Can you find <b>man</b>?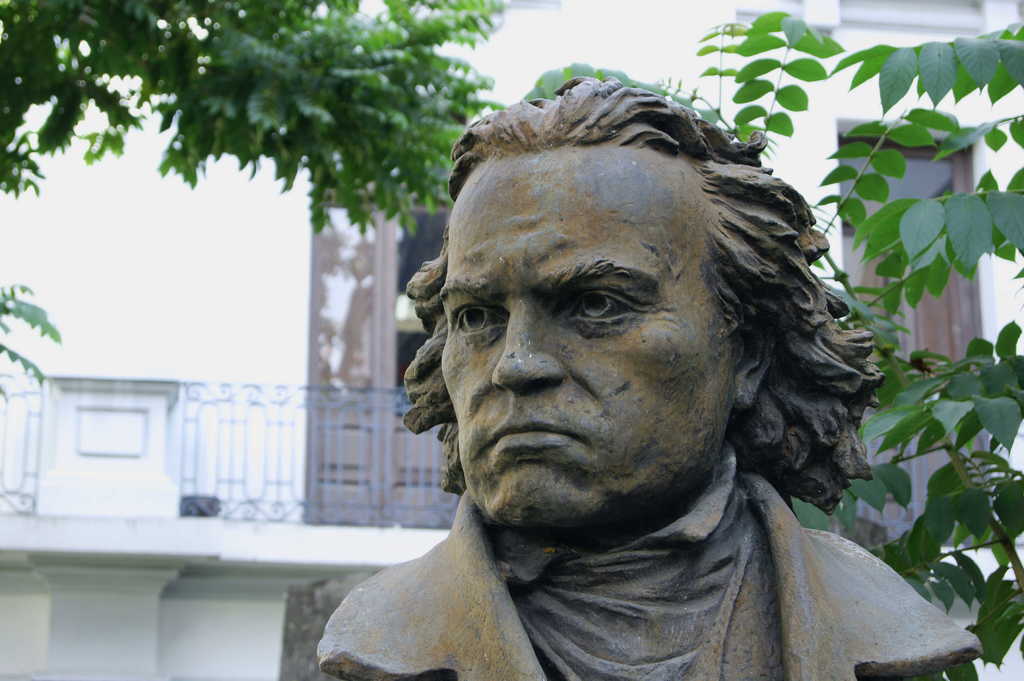
Yes, bounding box: [x1=308, y1=81, x2=954, y2=680].
